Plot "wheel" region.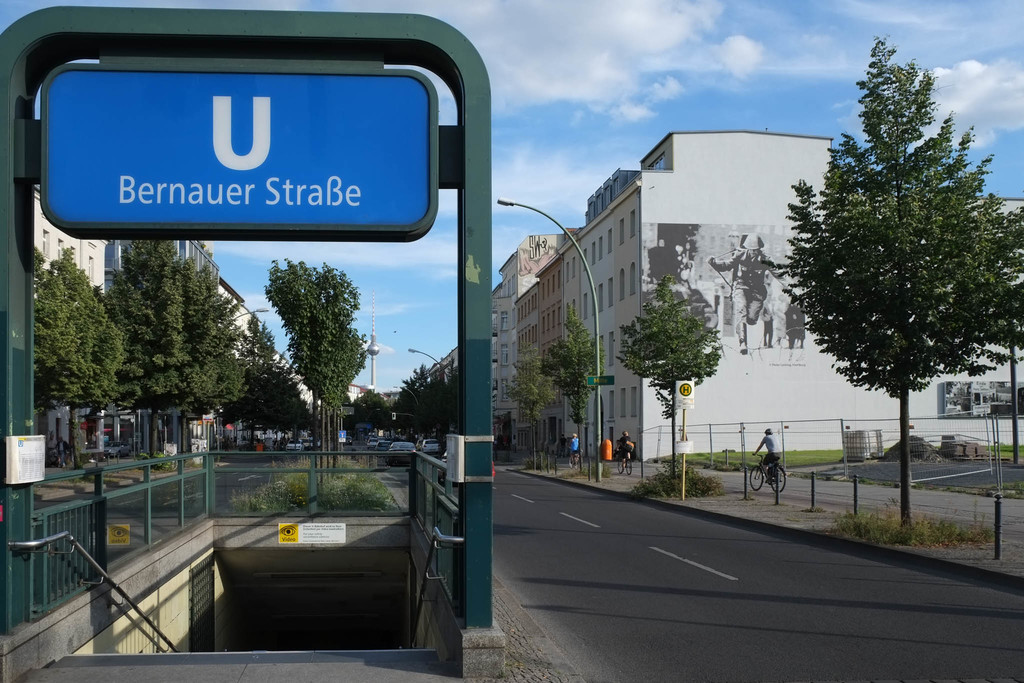
Plotted at left=618, top=461, right=624, bottom=473.
